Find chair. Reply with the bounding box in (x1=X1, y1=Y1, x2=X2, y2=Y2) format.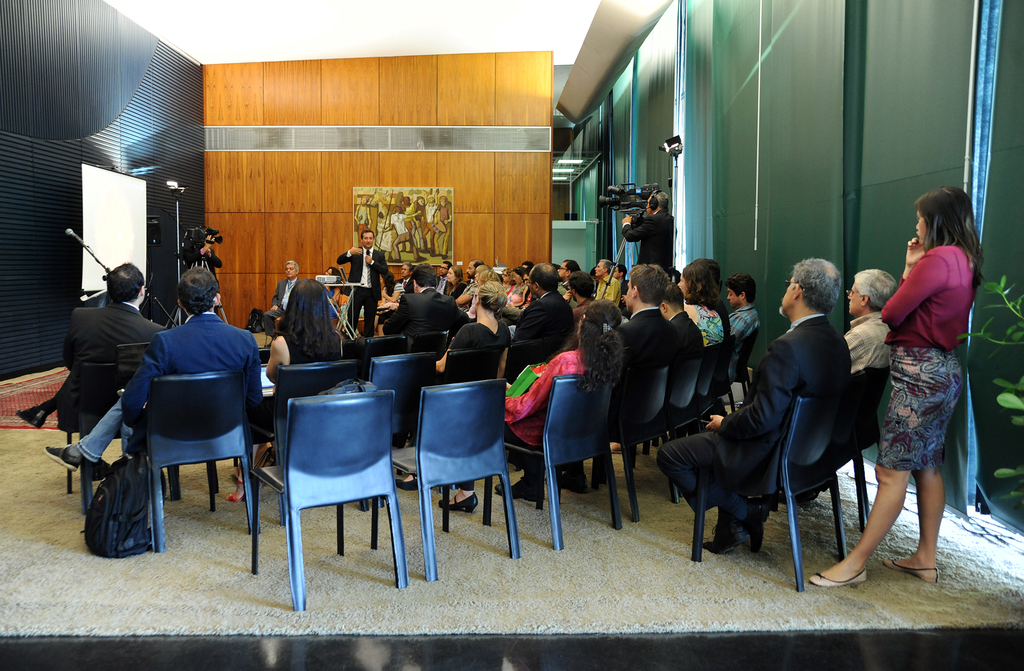
(x1=404, y1=328, x2=446, y2=343).
